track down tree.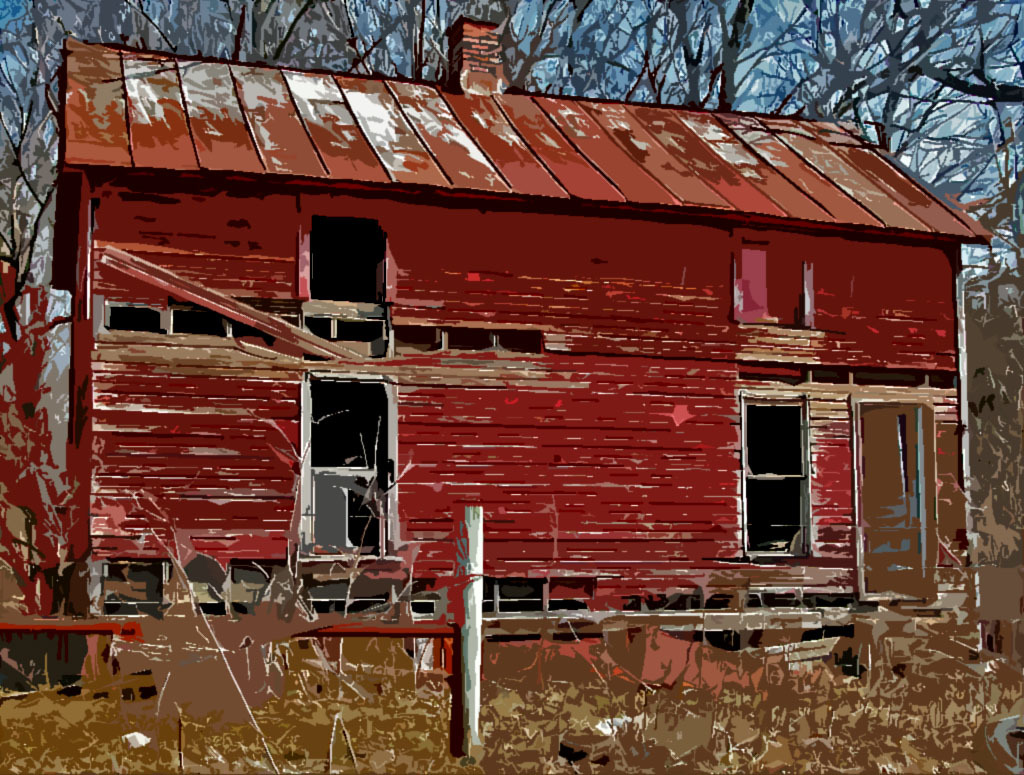
Tracked to x1=5 y1=0 x2=1023 y2=708.
